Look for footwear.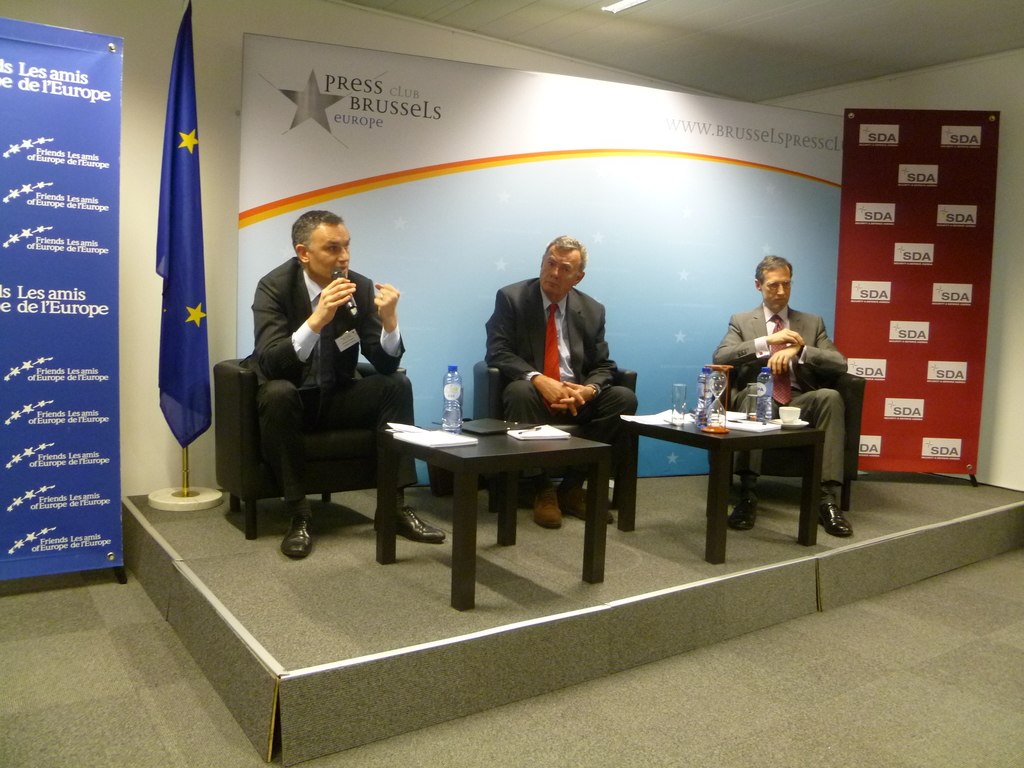
Found: <bbox>729, 495, 764, 532</bbox>.
